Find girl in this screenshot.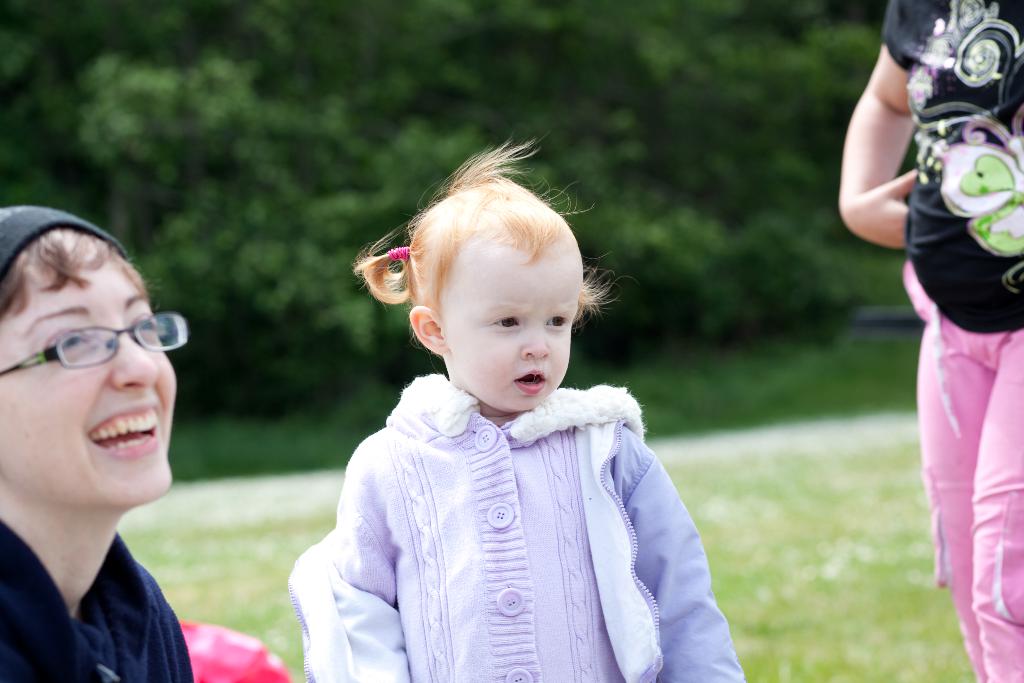
The bounding box for girl is [285, 141, 757, 677].
